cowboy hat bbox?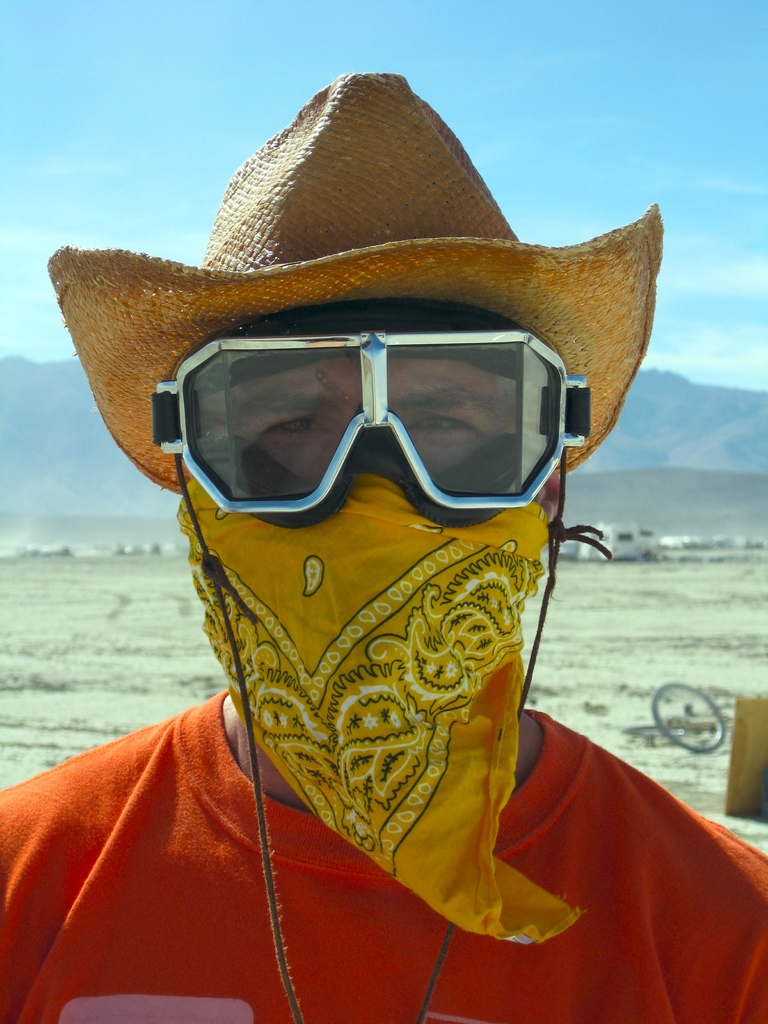
bbox(54, 61, 653, 1011)
